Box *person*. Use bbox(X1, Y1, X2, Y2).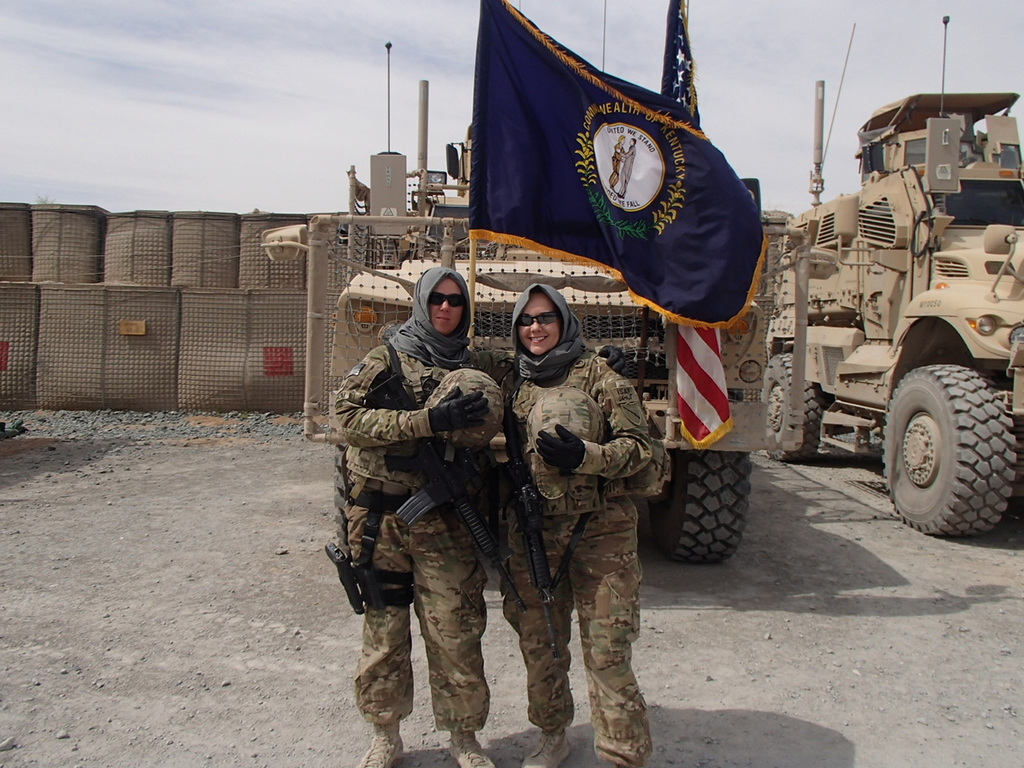
bbox(622, 137, 638, 197).
